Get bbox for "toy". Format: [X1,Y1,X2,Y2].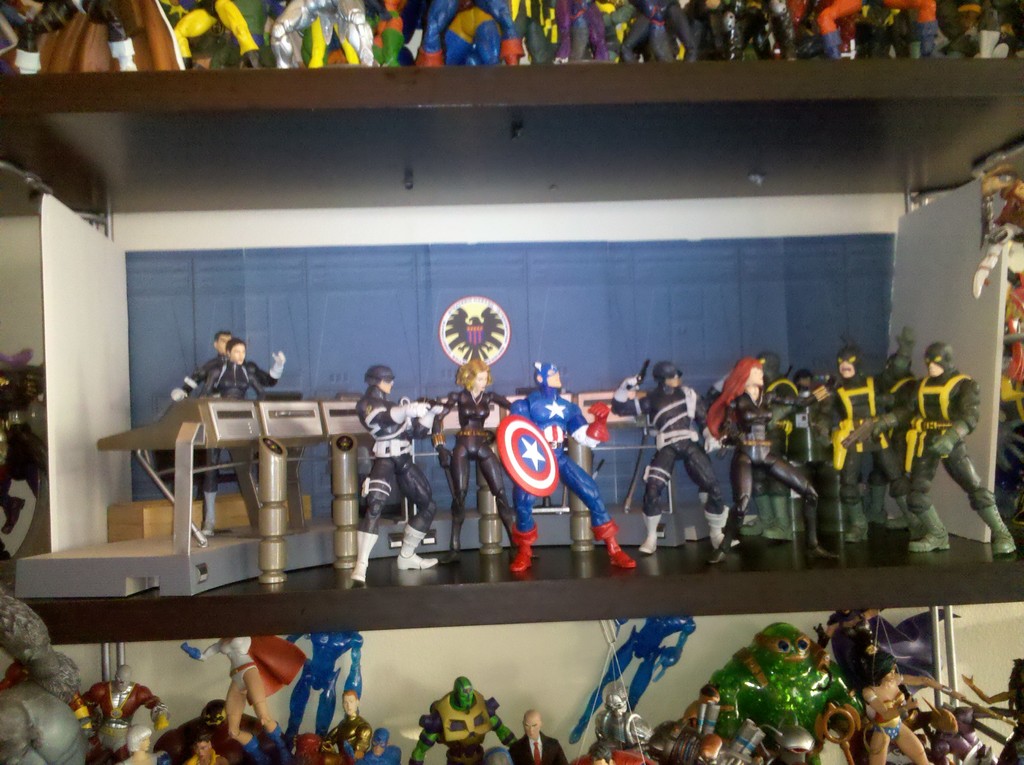
[697,626,860,744].
